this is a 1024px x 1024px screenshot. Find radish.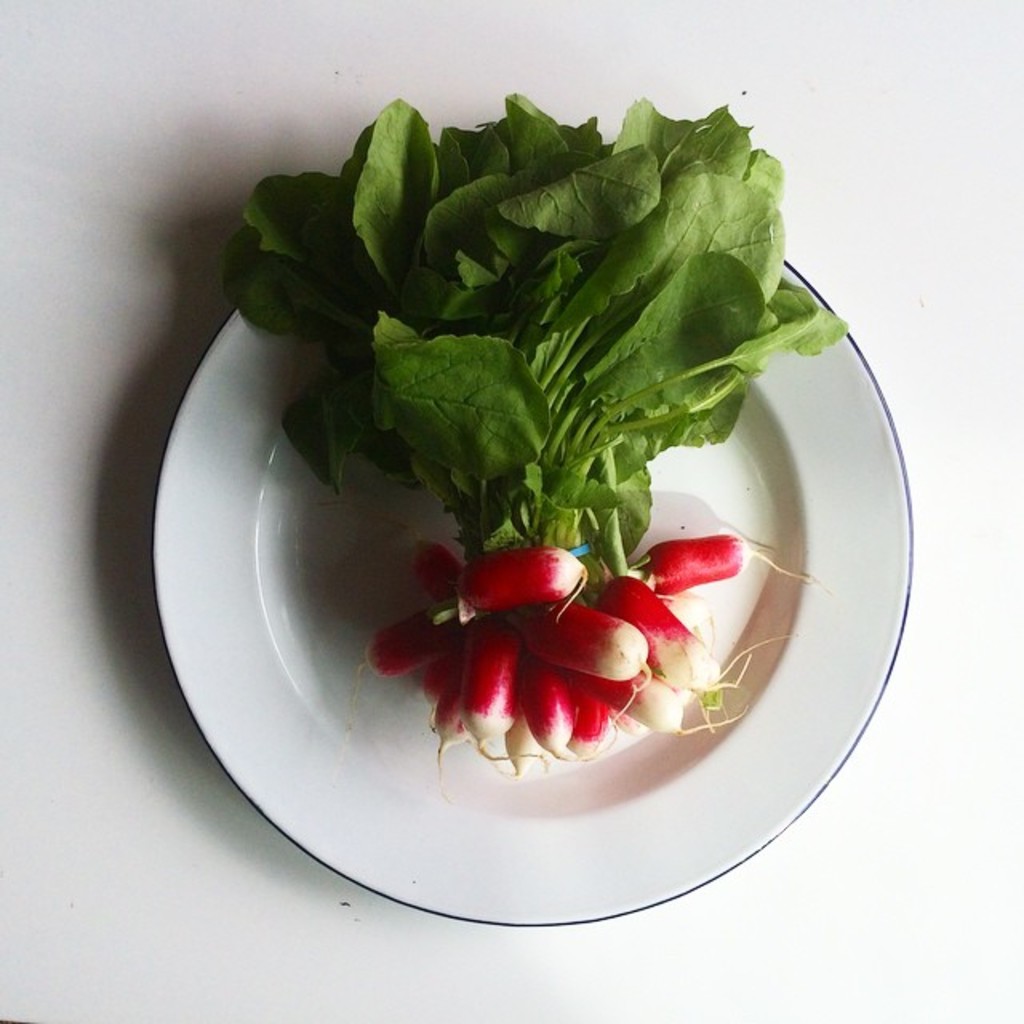
Bounding box: (x1=459, y1=627, x2=528, y2=766).
